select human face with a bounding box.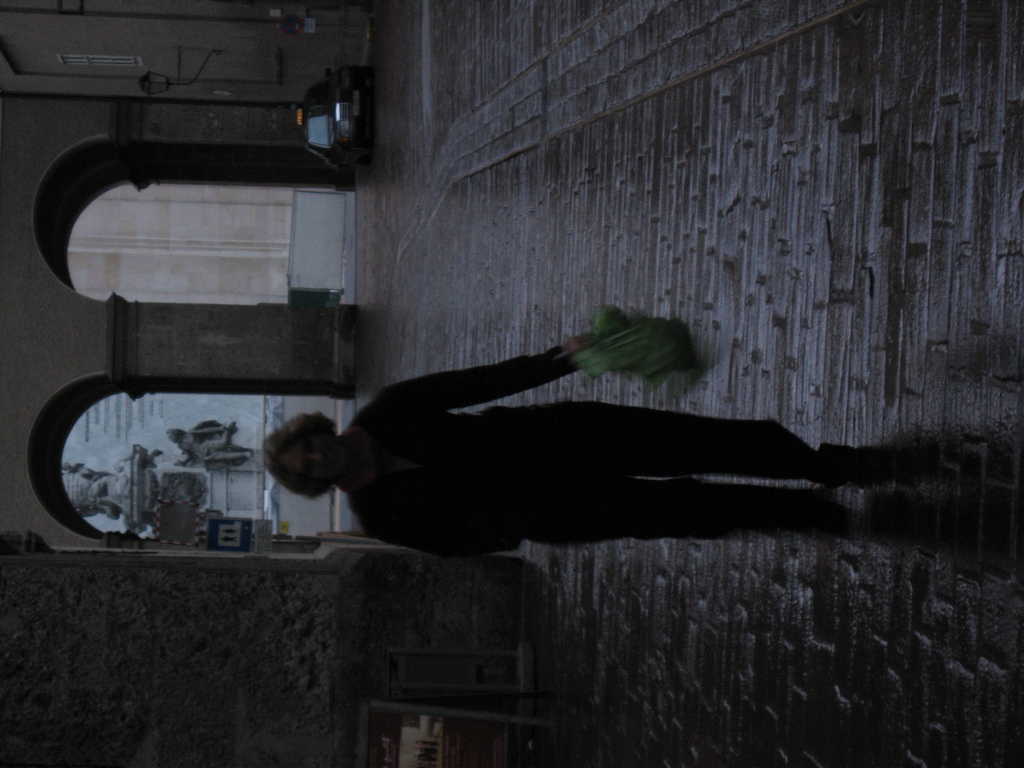
{"left": 286, "top": 433, "right": 349, "bottom": 477}.
